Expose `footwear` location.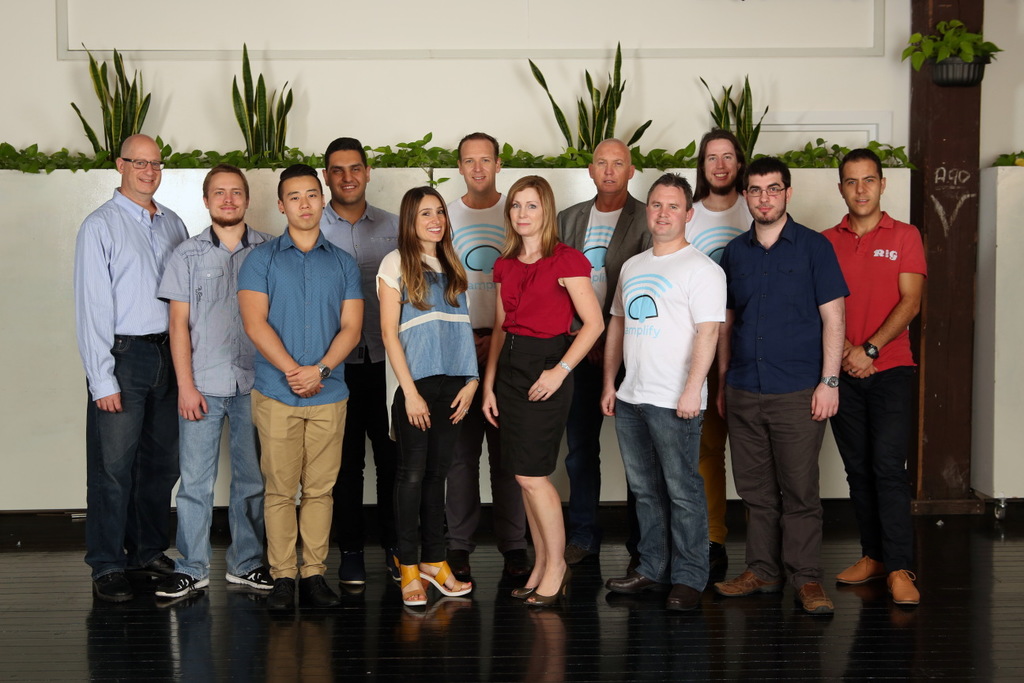
Exposed at [left=163, top=567, right=213, bottom=606].
